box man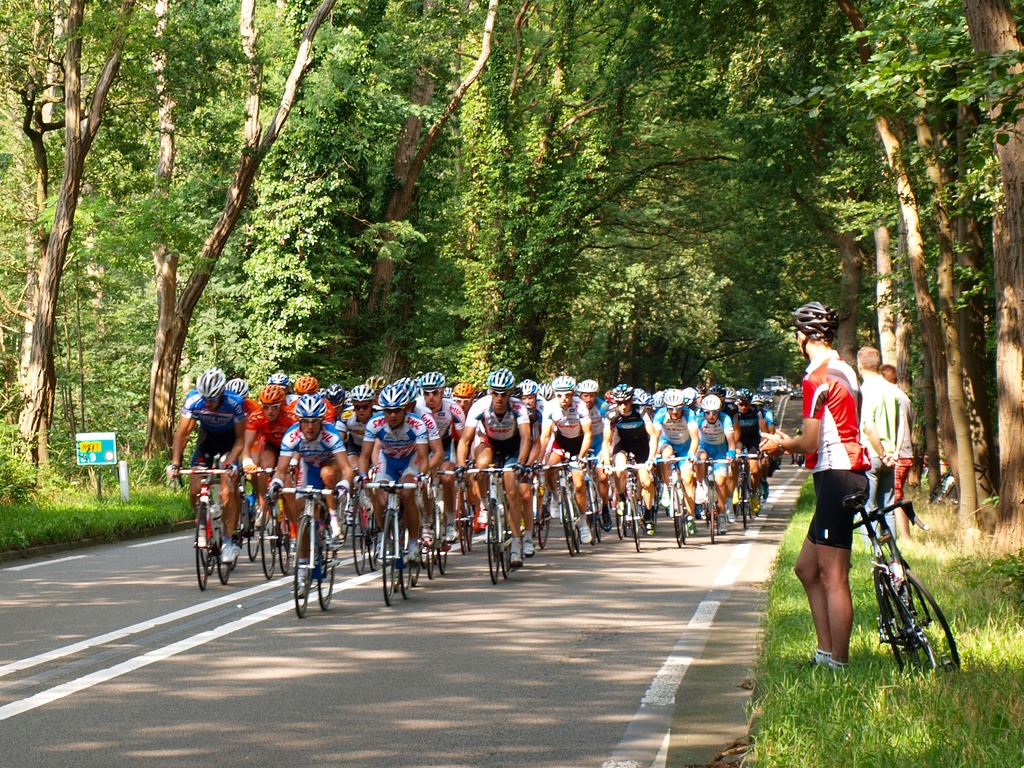
(596,381,657,541)
